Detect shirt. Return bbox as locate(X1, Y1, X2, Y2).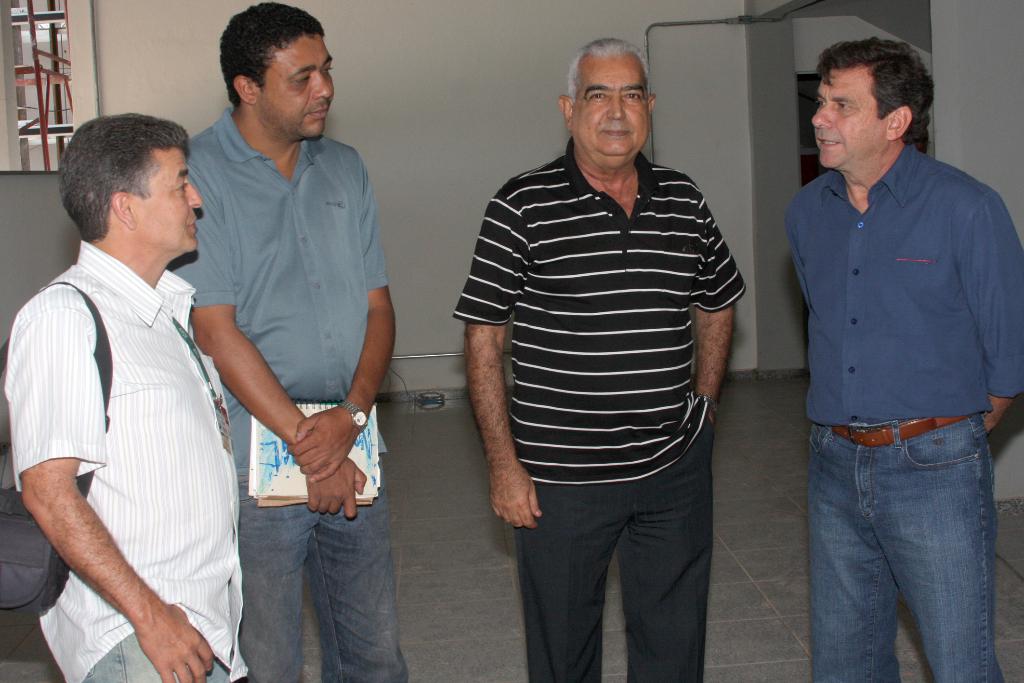
locate(2, 239, 253, 679).
